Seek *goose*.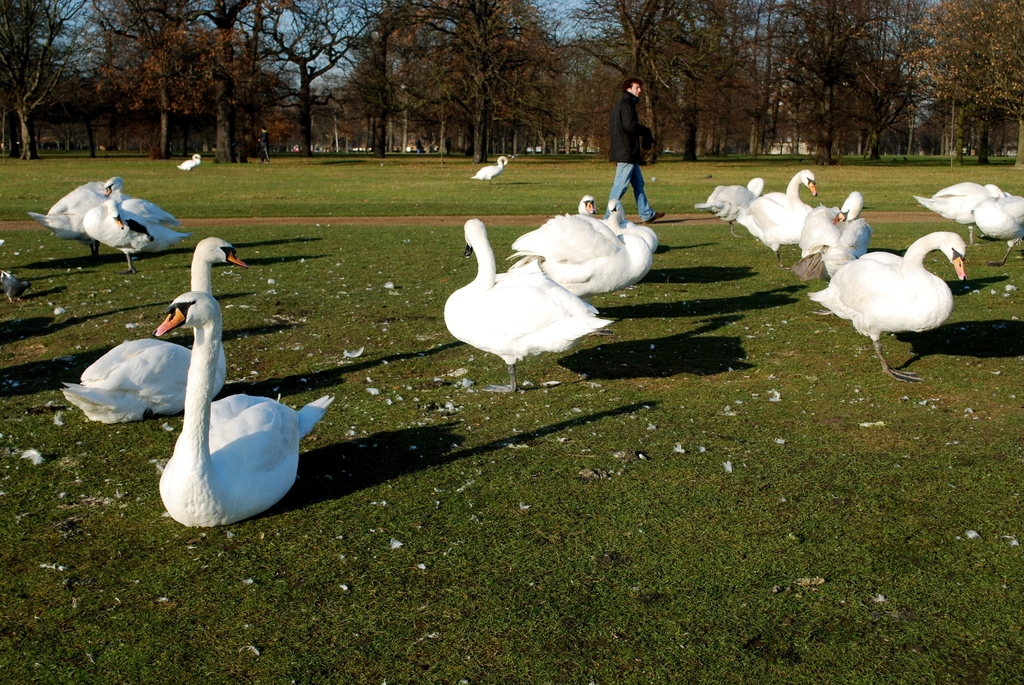
crop(468, 157, 506, 185).
